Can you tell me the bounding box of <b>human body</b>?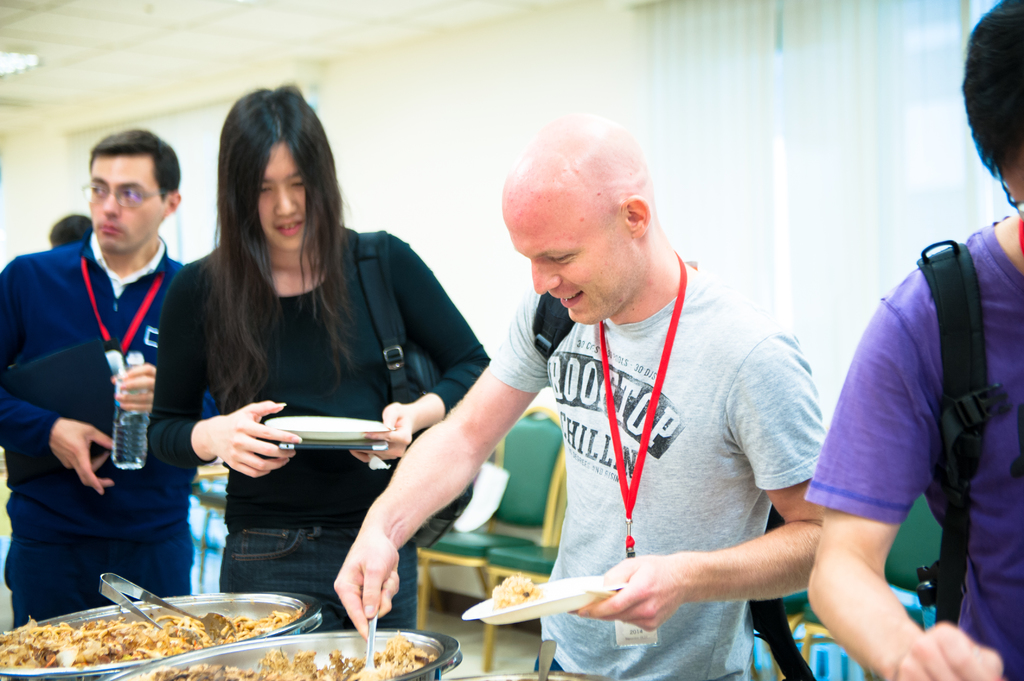
<region>0, 235, 186, 631</region>.
